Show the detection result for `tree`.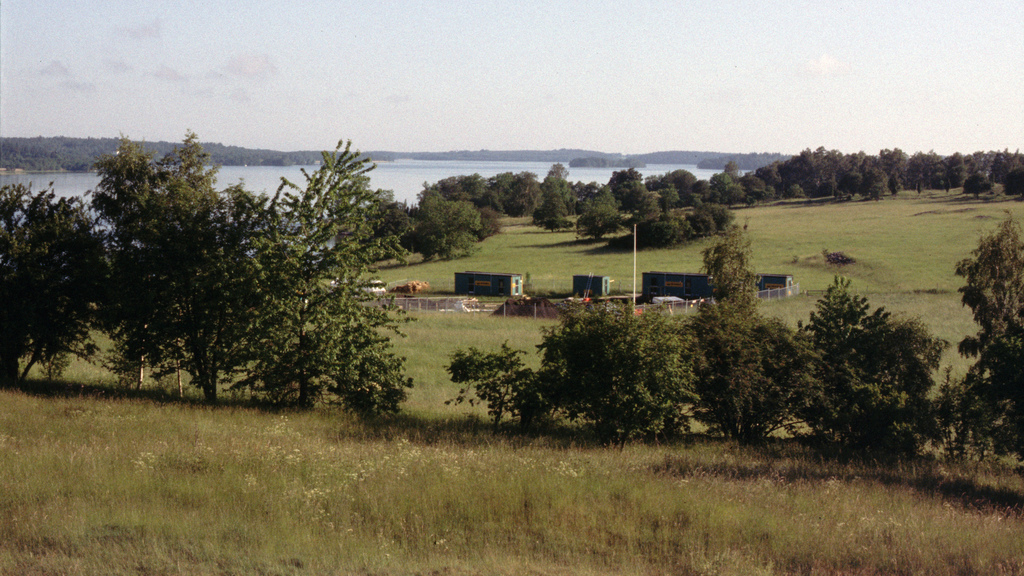
bbox=[805, 141, 849, 197].
